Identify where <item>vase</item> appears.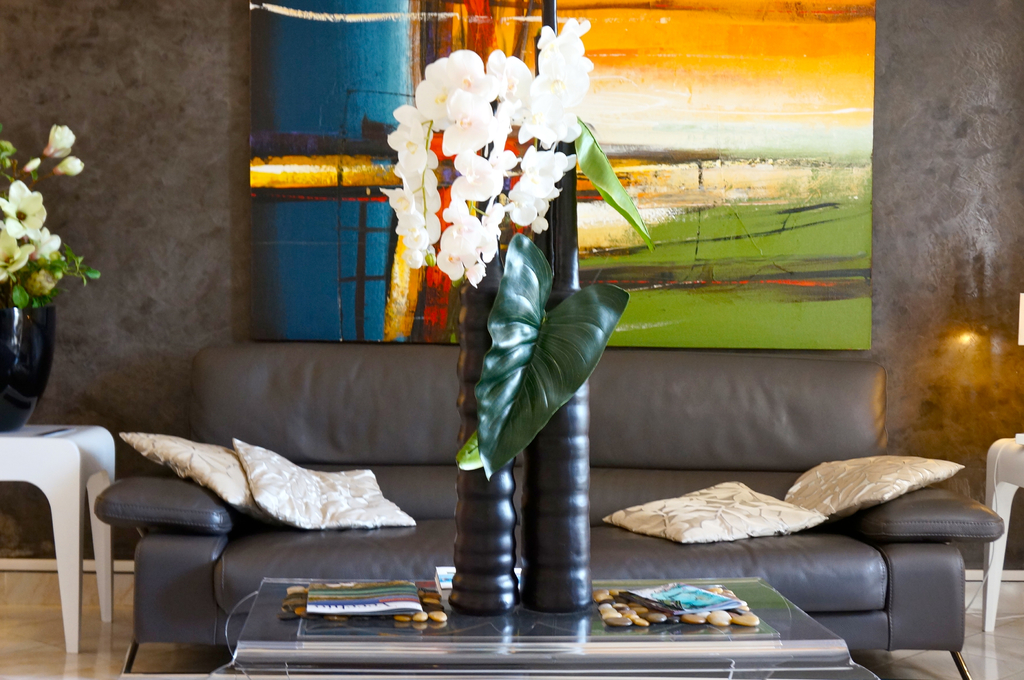
Appears at 447/232/513/618.
